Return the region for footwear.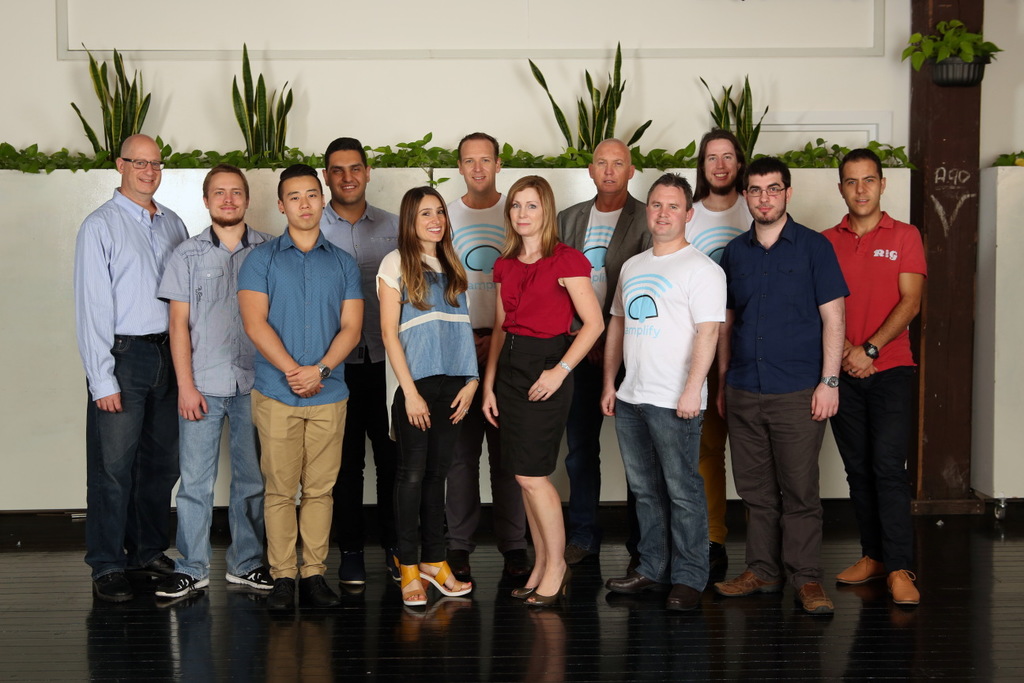
[342,535,366,587].
